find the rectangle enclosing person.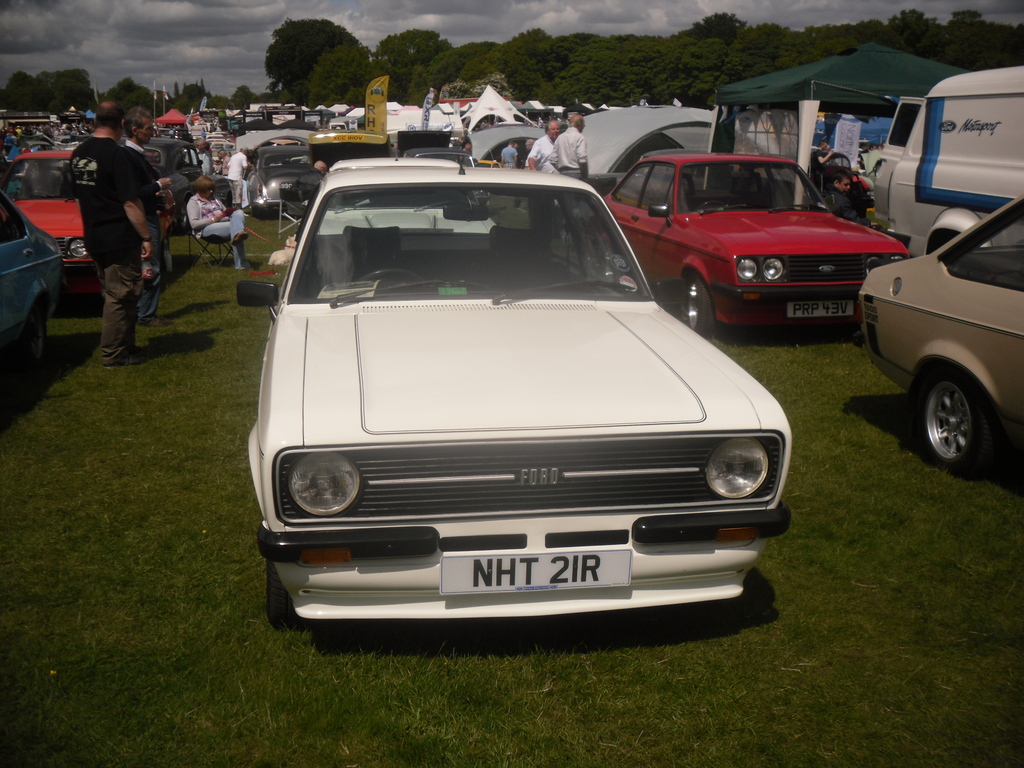
Rect(516, 111, 554, 177).
